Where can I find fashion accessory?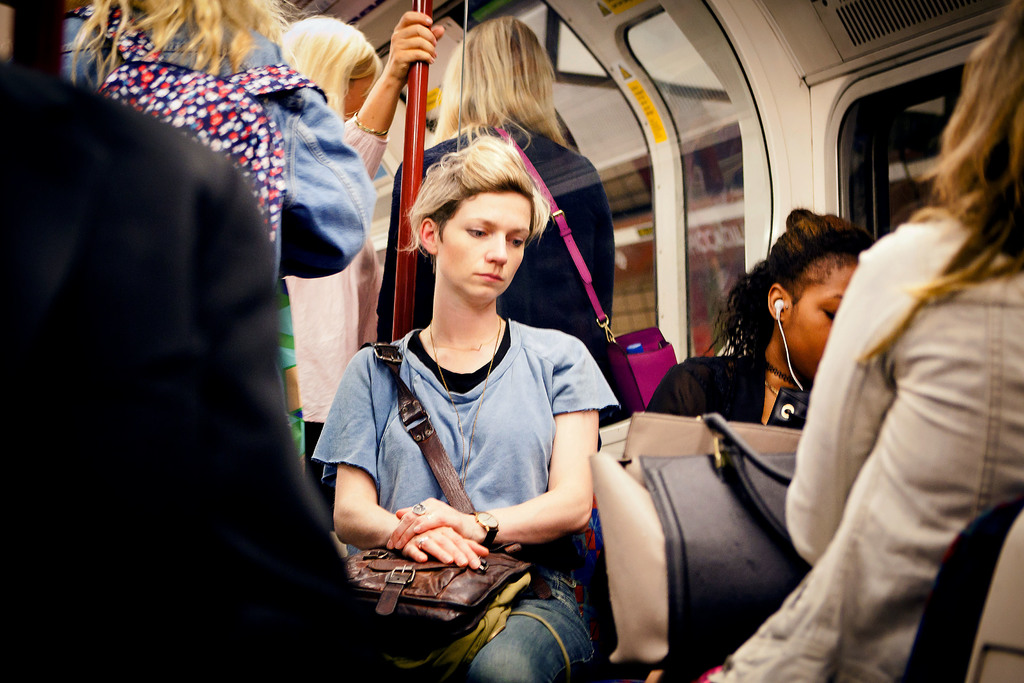
You can find it at 470 510 500 548.
